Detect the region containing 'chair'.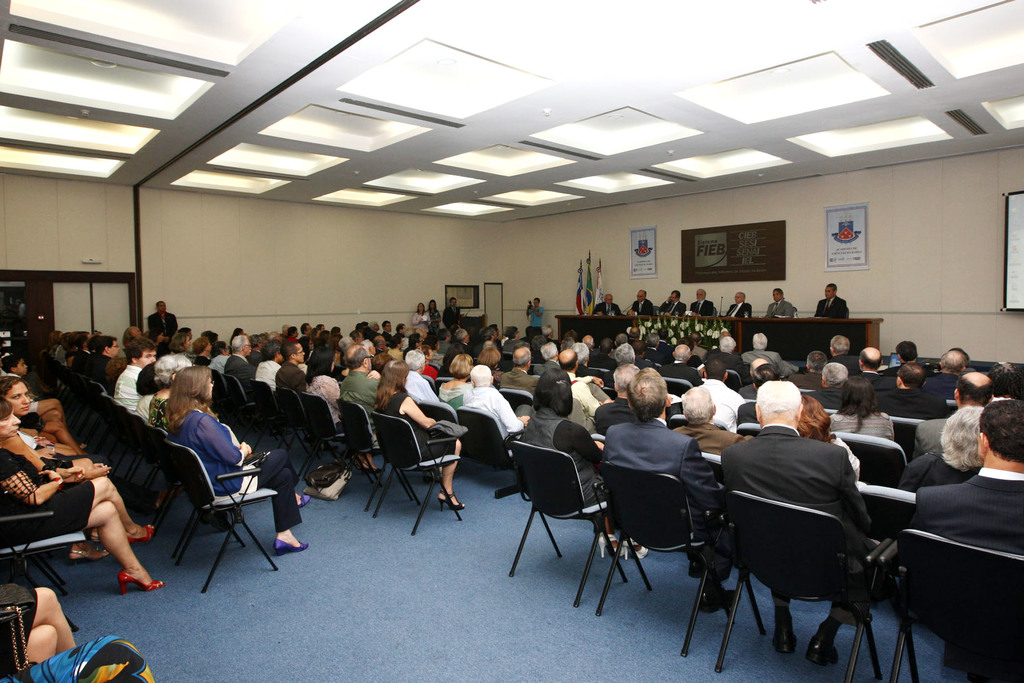
{"left": 81, "top": 395, "right": 124, "bottom": 457}.
